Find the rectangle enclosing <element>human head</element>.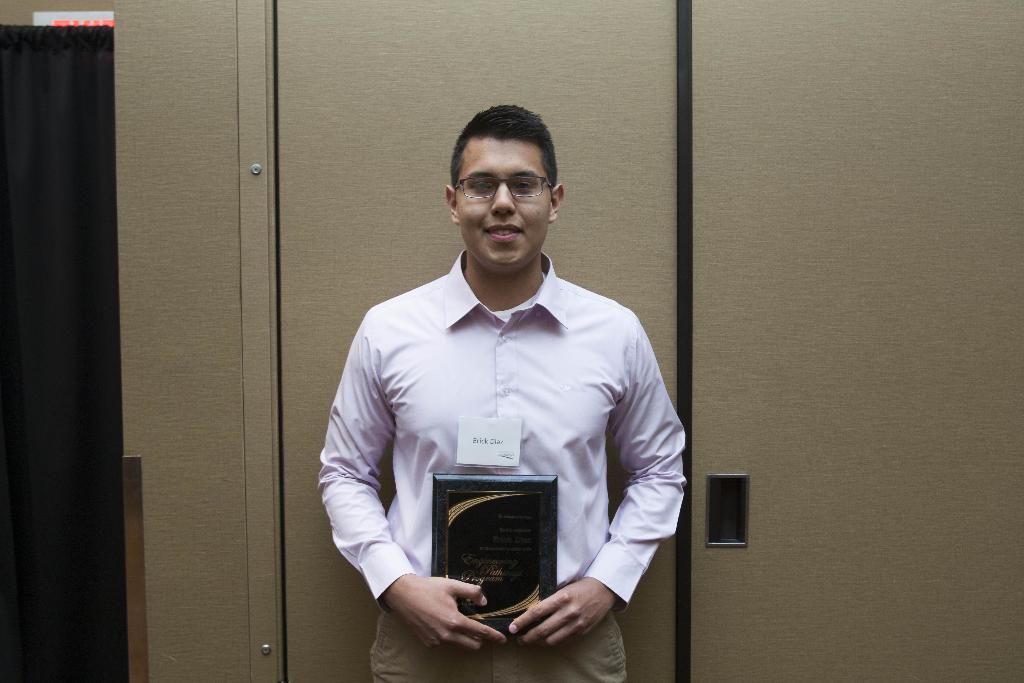
[left=440, top=107, right=568, bottom=264].
